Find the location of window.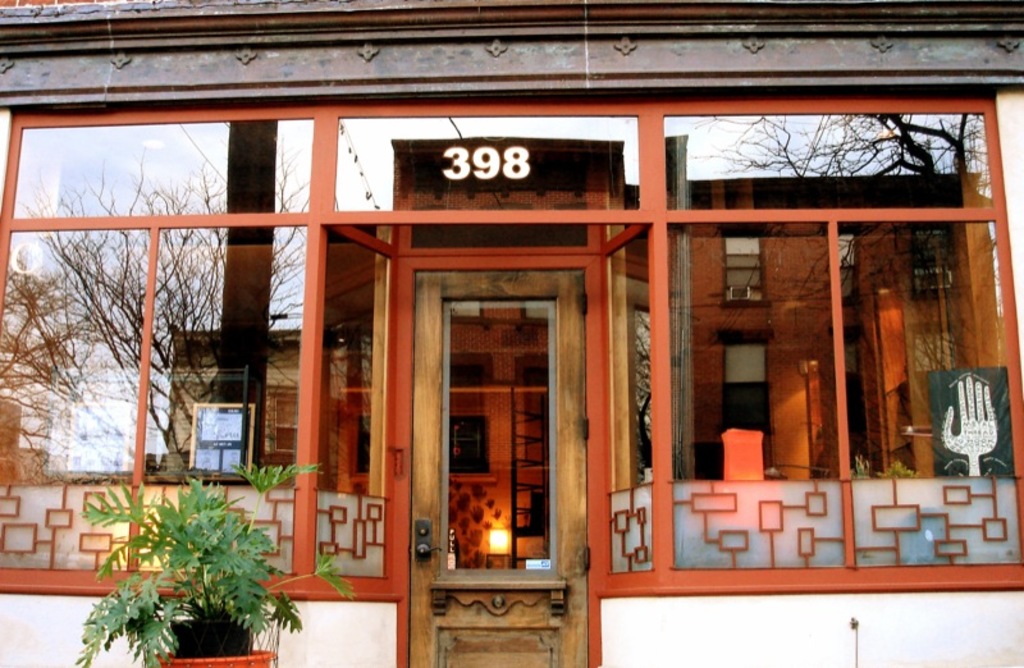
Location: [721,235,767,306].
